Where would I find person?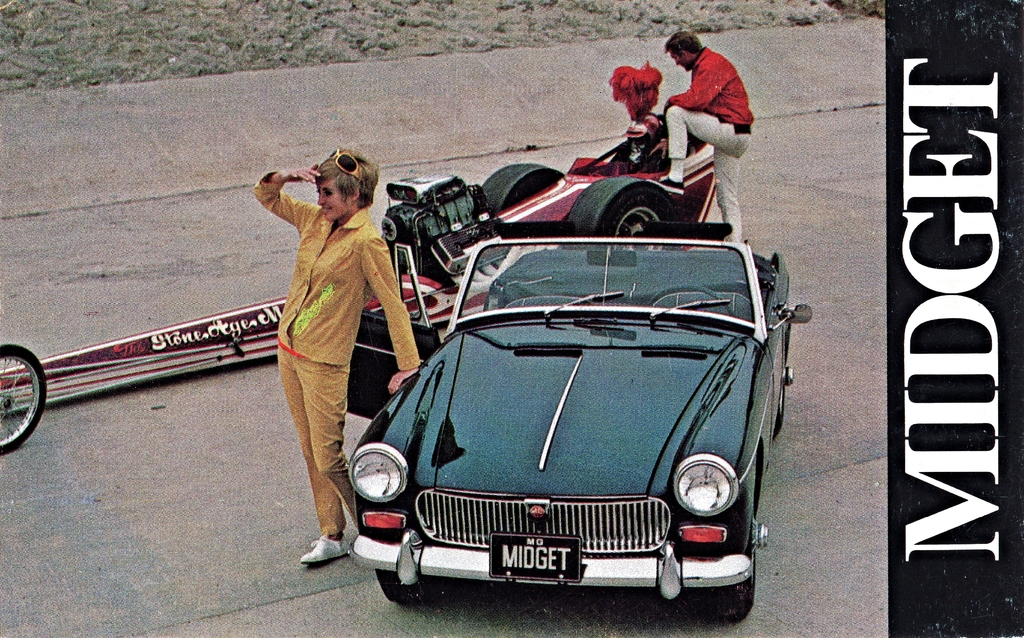
At locate(575, 58, 682, 177).
